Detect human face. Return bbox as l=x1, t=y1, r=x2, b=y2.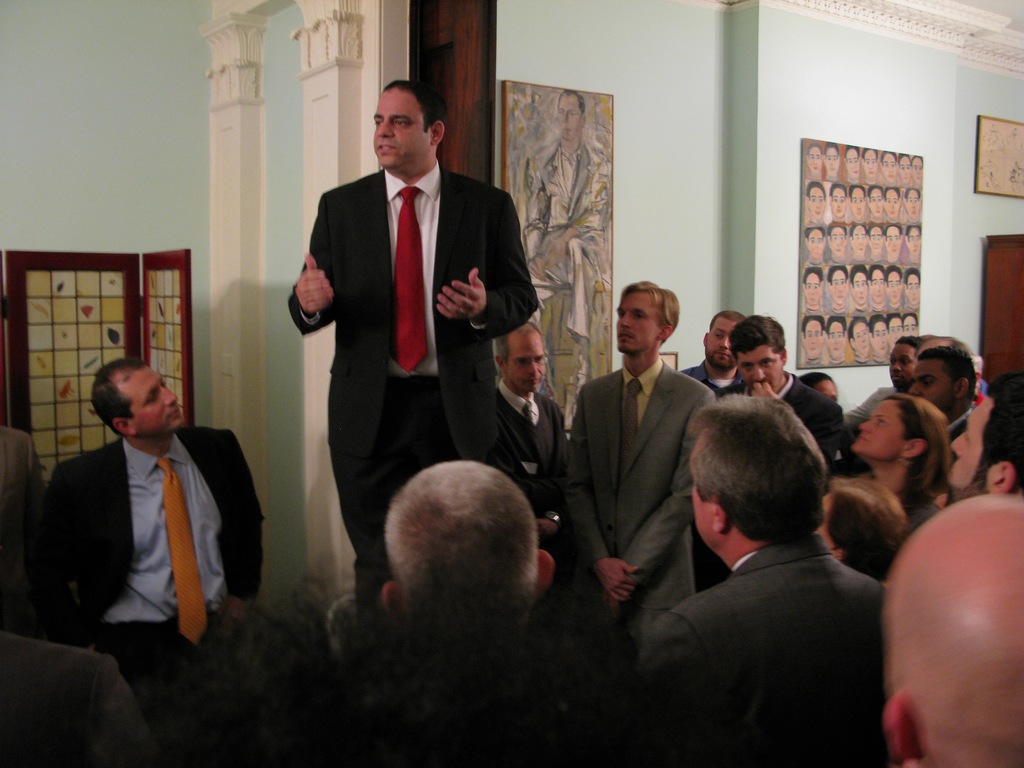
l=614, t=291, r=660, b=359.
